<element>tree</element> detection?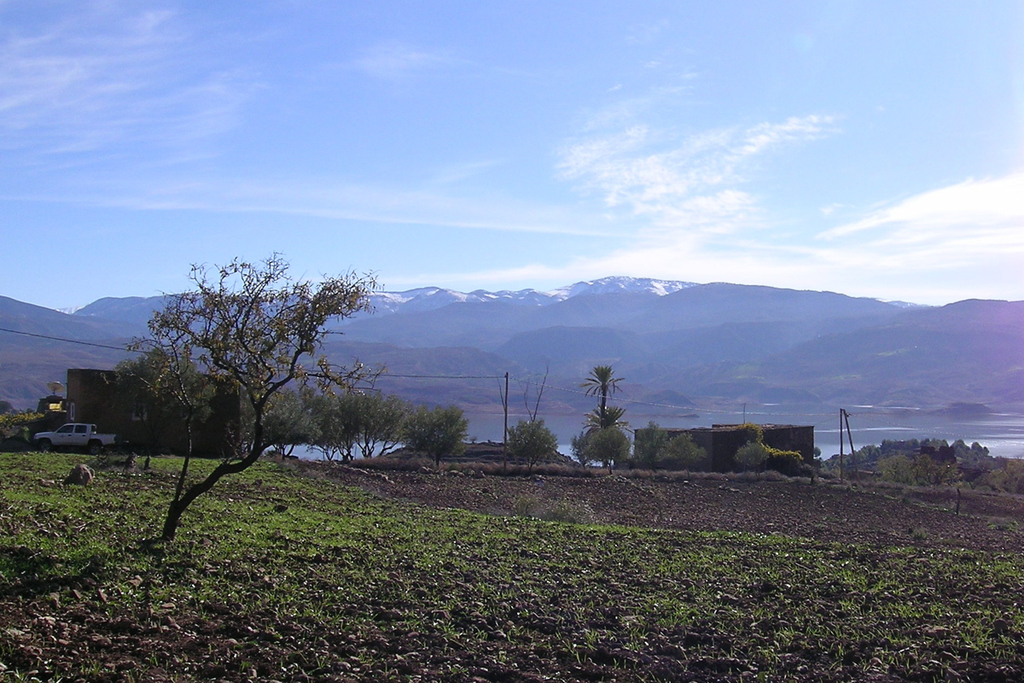
(x1=730, y1=434, x2=766, y2=470)
